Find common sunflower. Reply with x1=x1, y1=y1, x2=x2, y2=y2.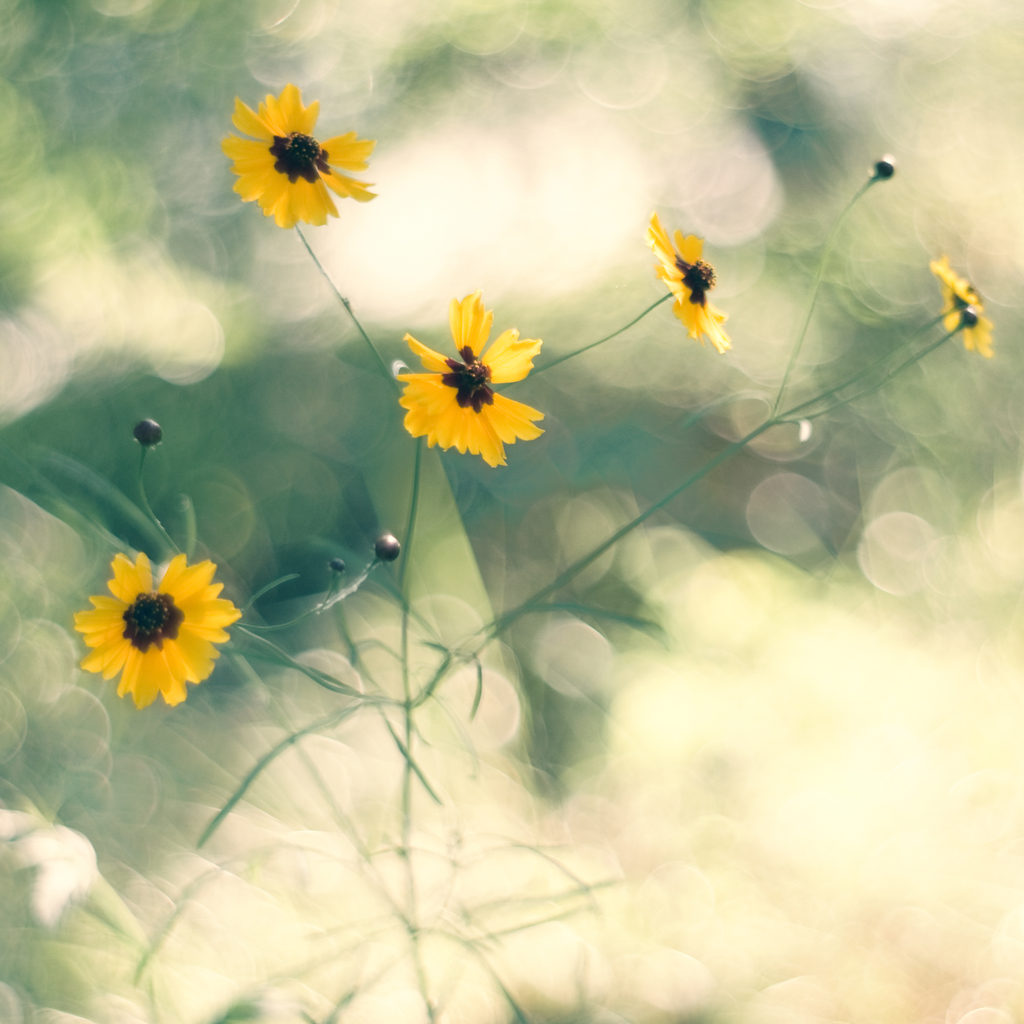
x1=228, y1=89, x2=374, y2=234.
